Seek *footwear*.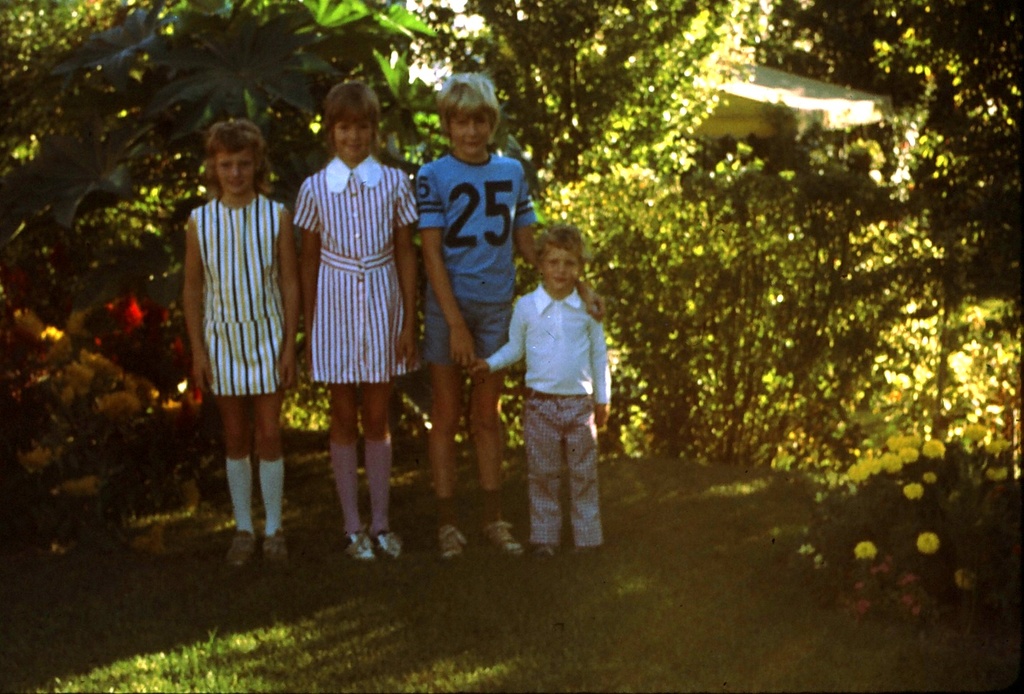
<box>378,532,404,557</box>.
